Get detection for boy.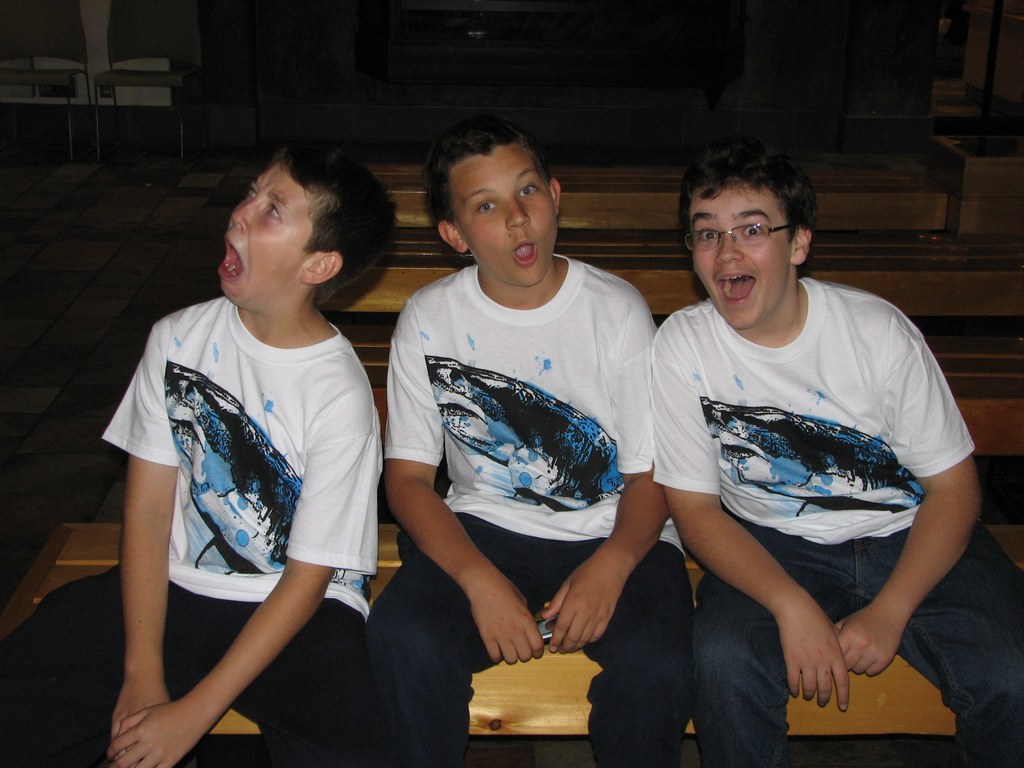
Detection: [0, 141, 383, 767].
